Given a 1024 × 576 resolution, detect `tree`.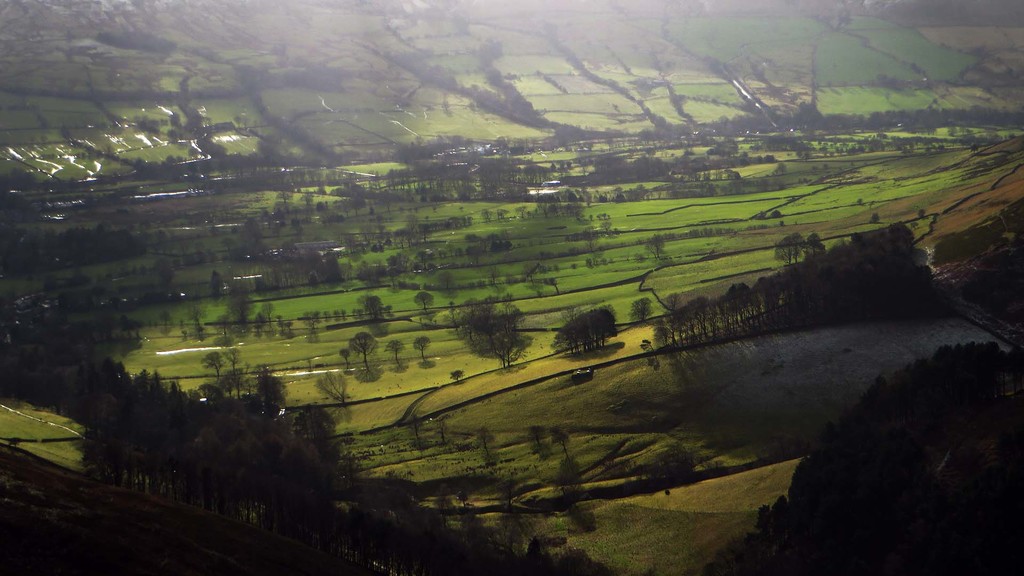
551, 425, 572, 452.
